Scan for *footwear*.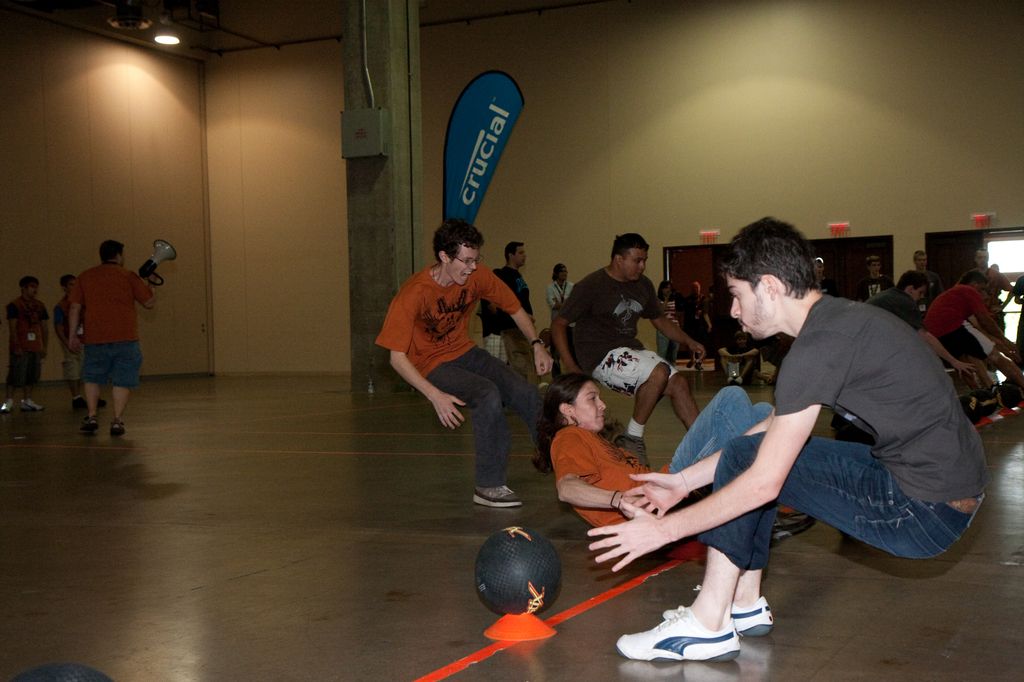
Scan result: [612,436,652,477].
